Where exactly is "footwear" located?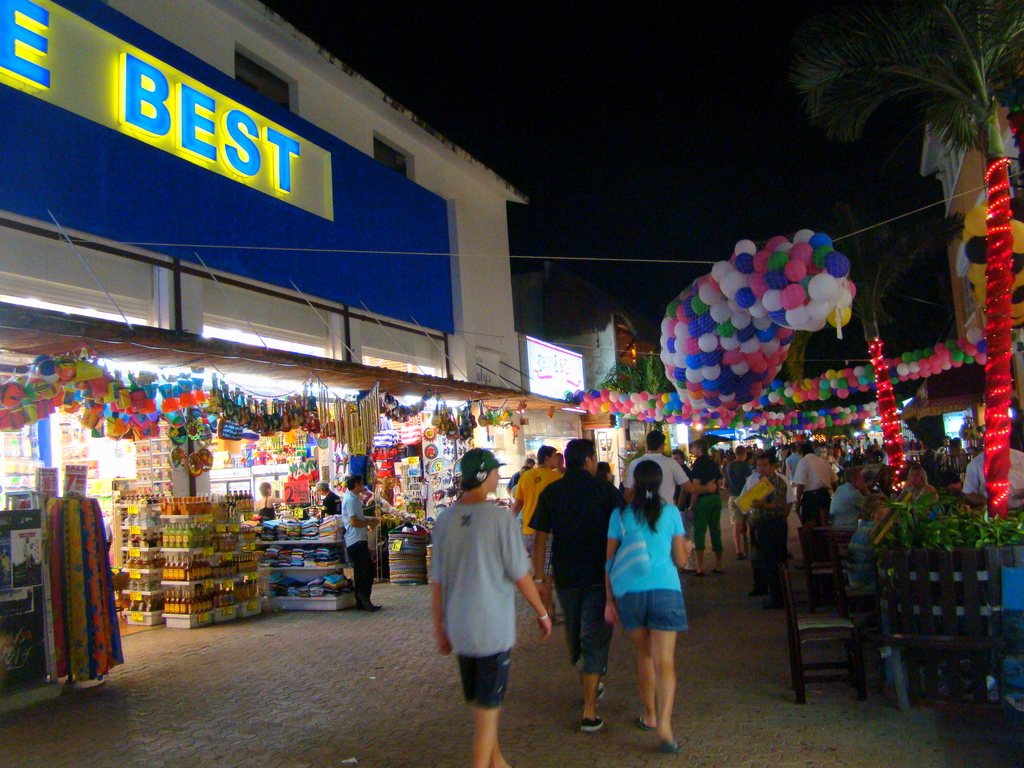
Its bounding box is bbox(579, 708, 609, 729).
